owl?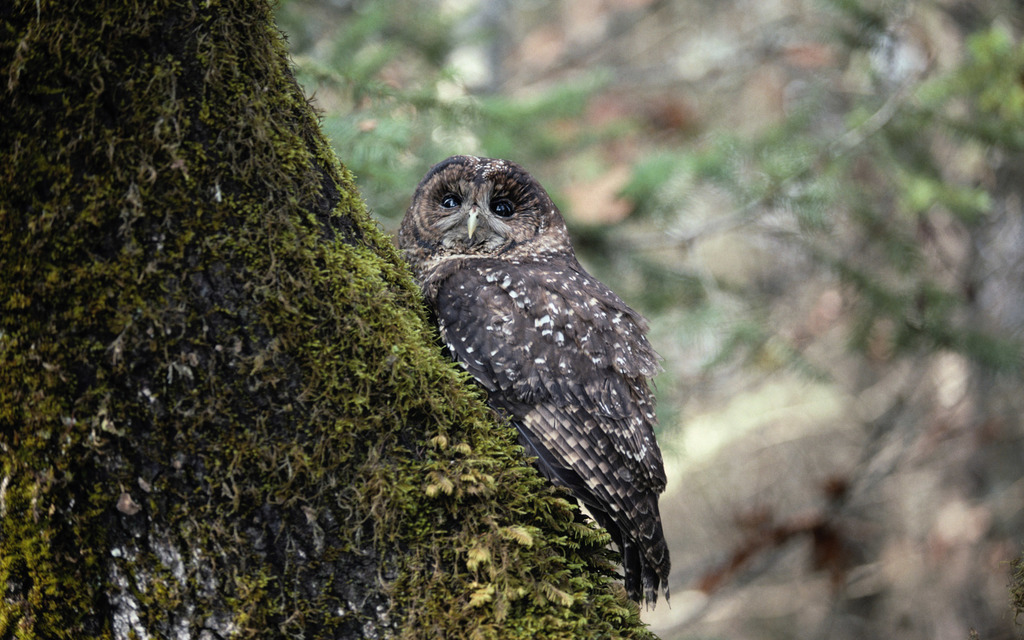
detection(394, 157, 661, 629)
